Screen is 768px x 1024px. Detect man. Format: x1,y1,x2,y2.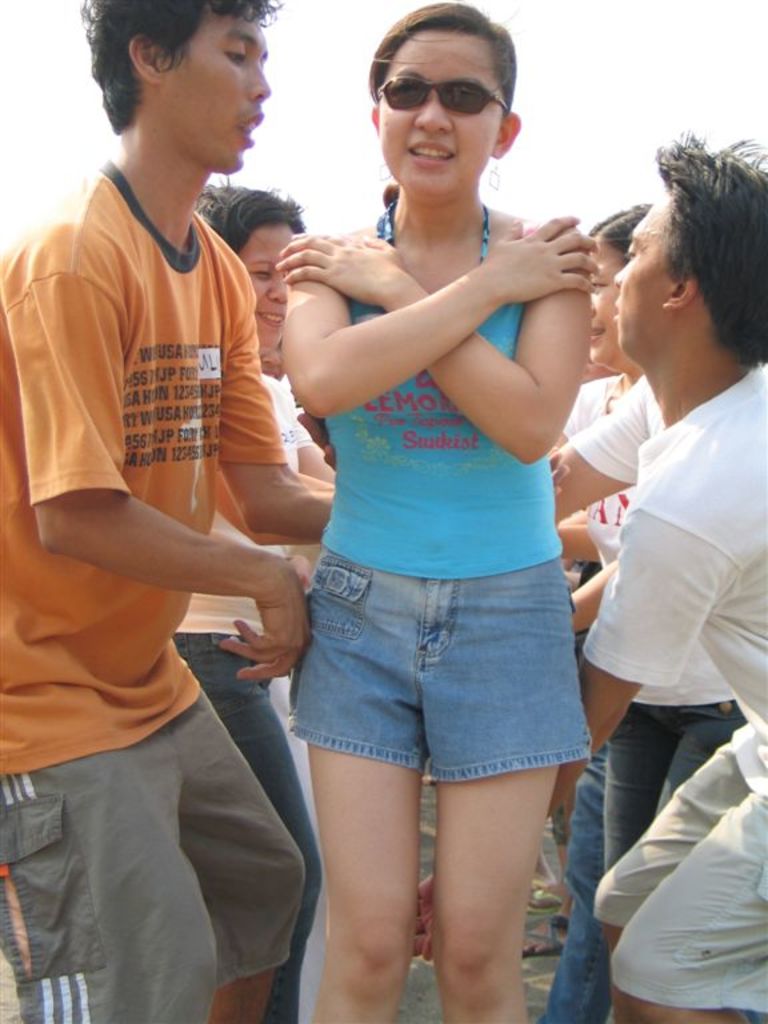
419,129,767,1023.
